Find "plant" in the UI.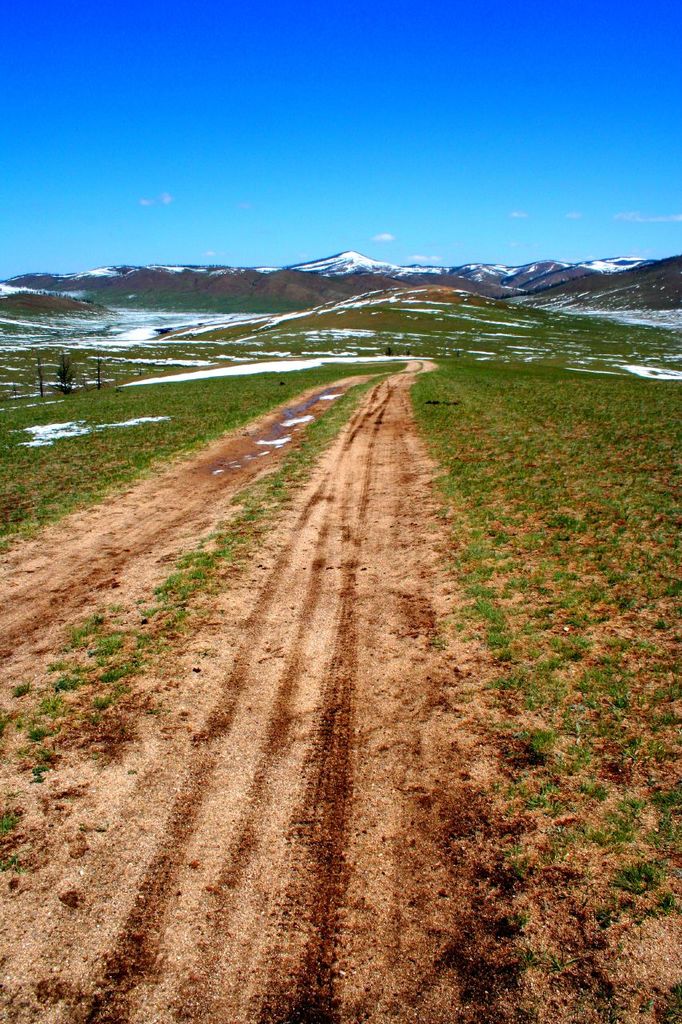
UI element at {"x1": 657, "y1": 320, "x2": 681, "y2": 568}.
